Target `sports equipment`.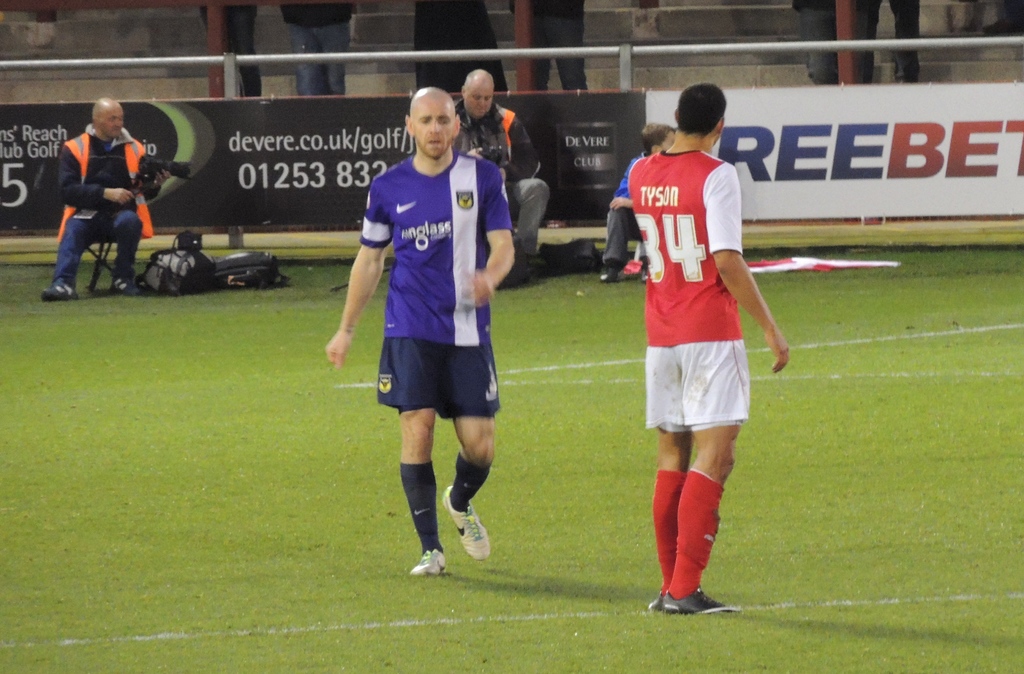
Target region: [411,549,444,575].
